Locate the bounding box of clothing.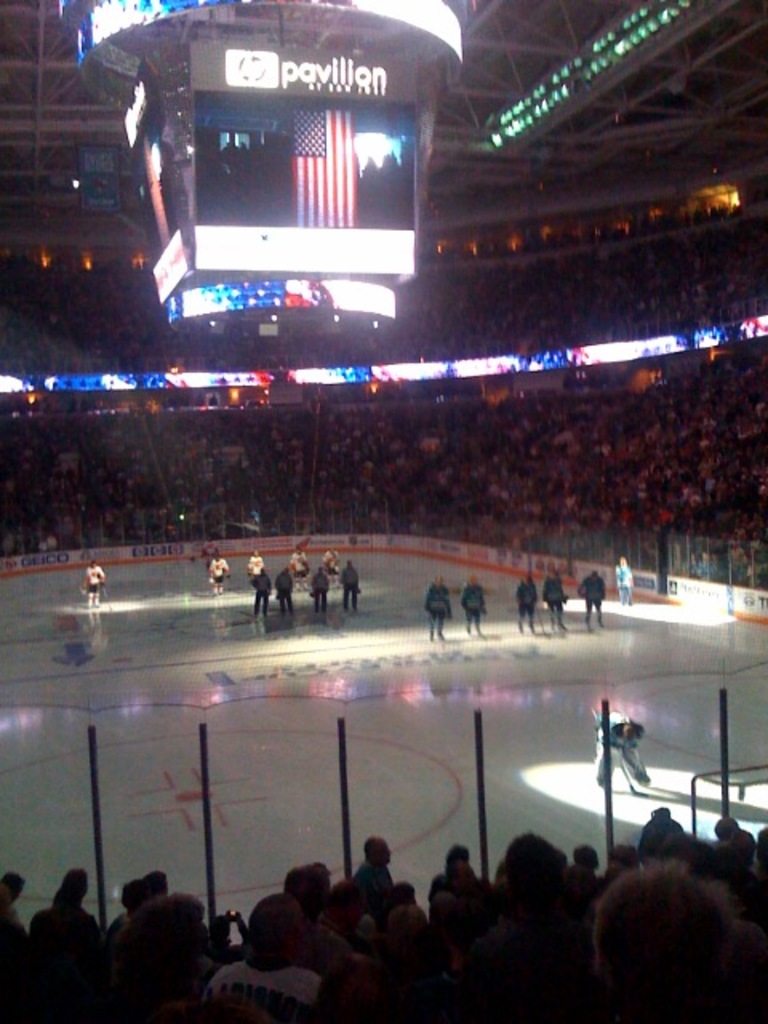
Bounding box: crop(274, 558, 307, 635).
